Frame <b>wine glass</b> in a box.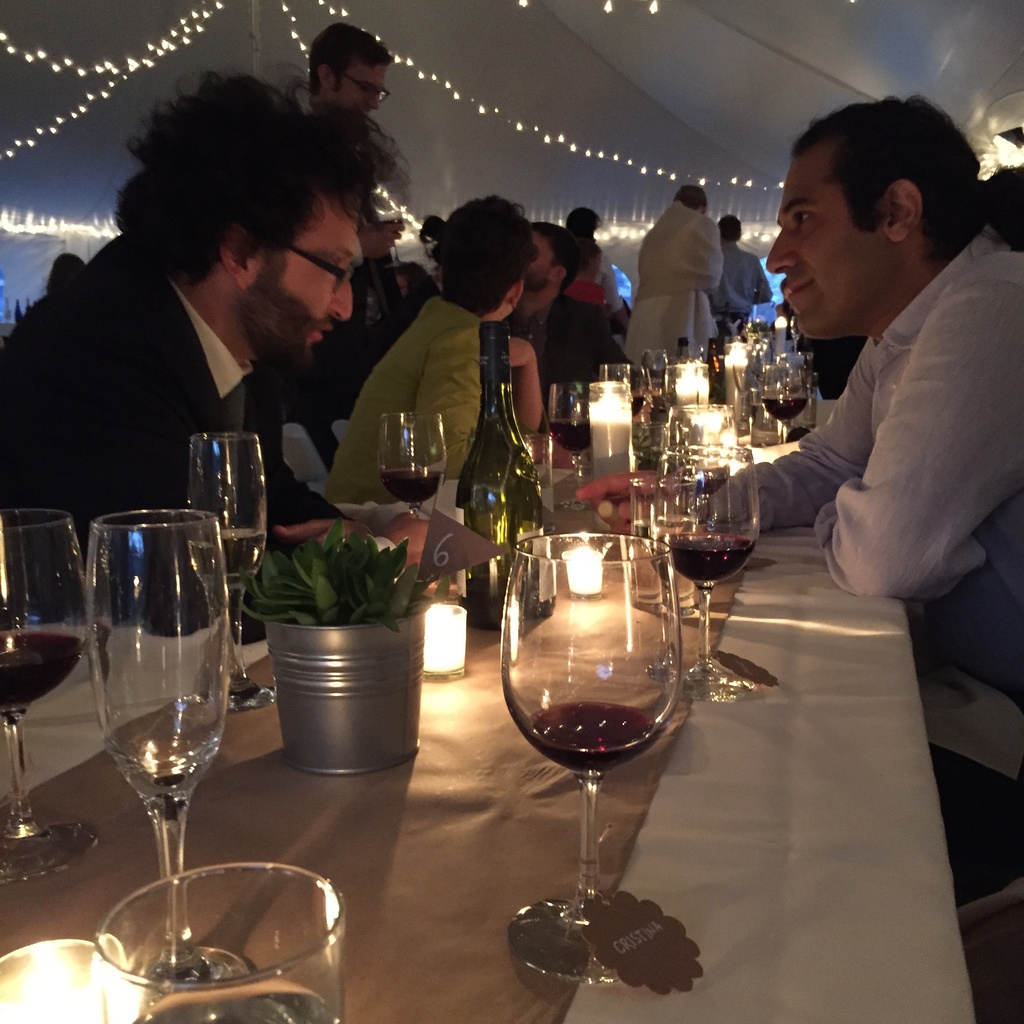
(left=378, top=410, right=447, bottom=512).
